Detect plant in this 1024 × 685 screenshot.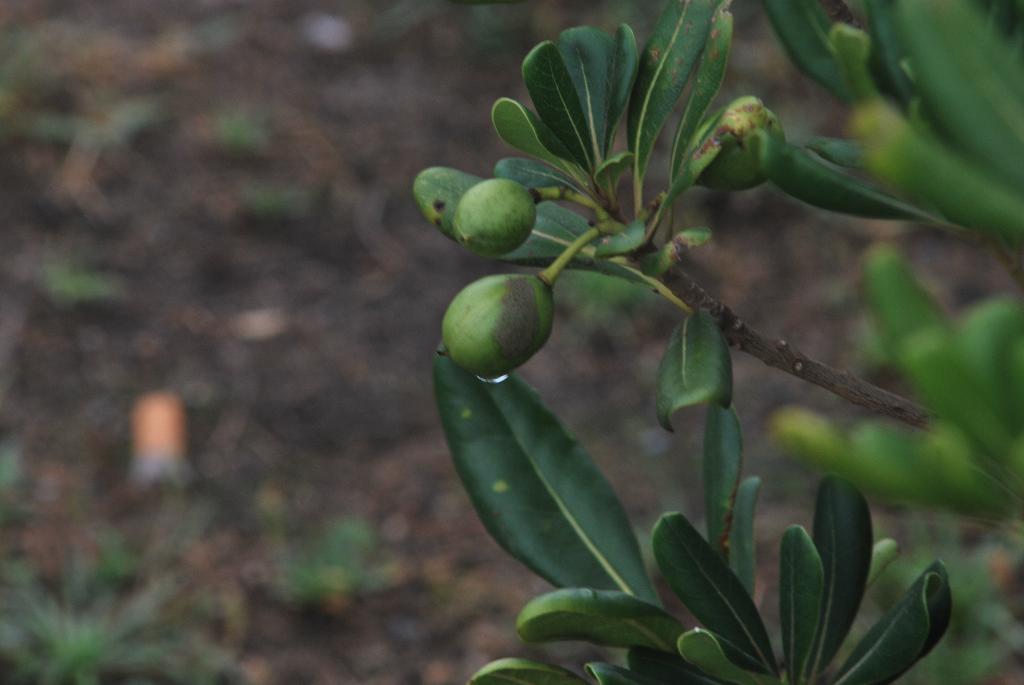
Detection: left=412, top=0, right=1023, bottom=681.
